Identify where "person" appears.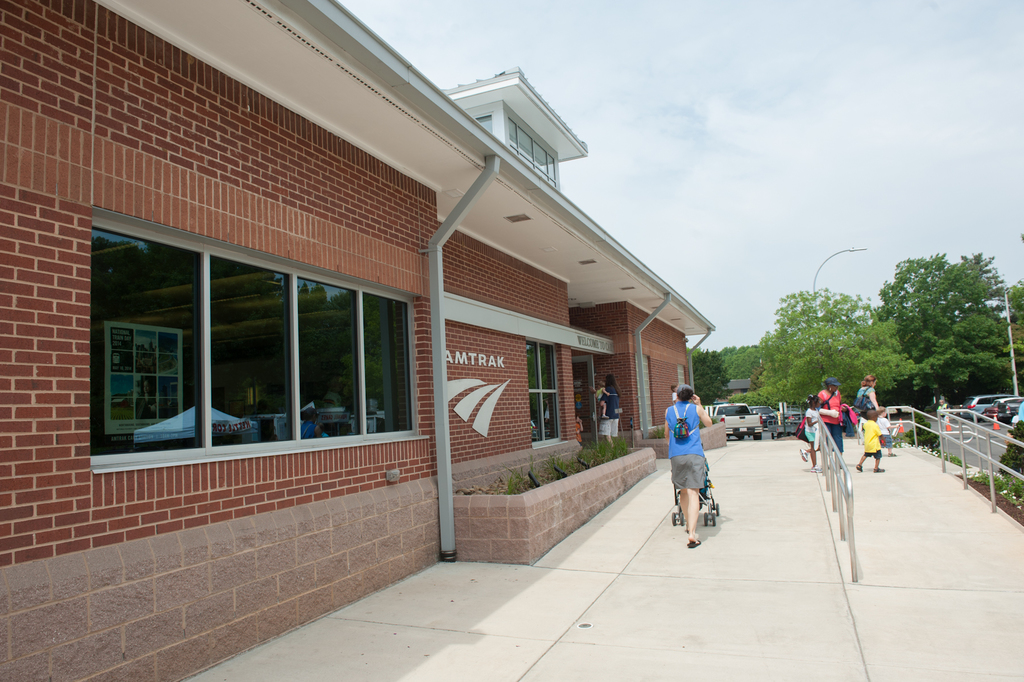
Appears at select_region(819, 374, 850, 451).
